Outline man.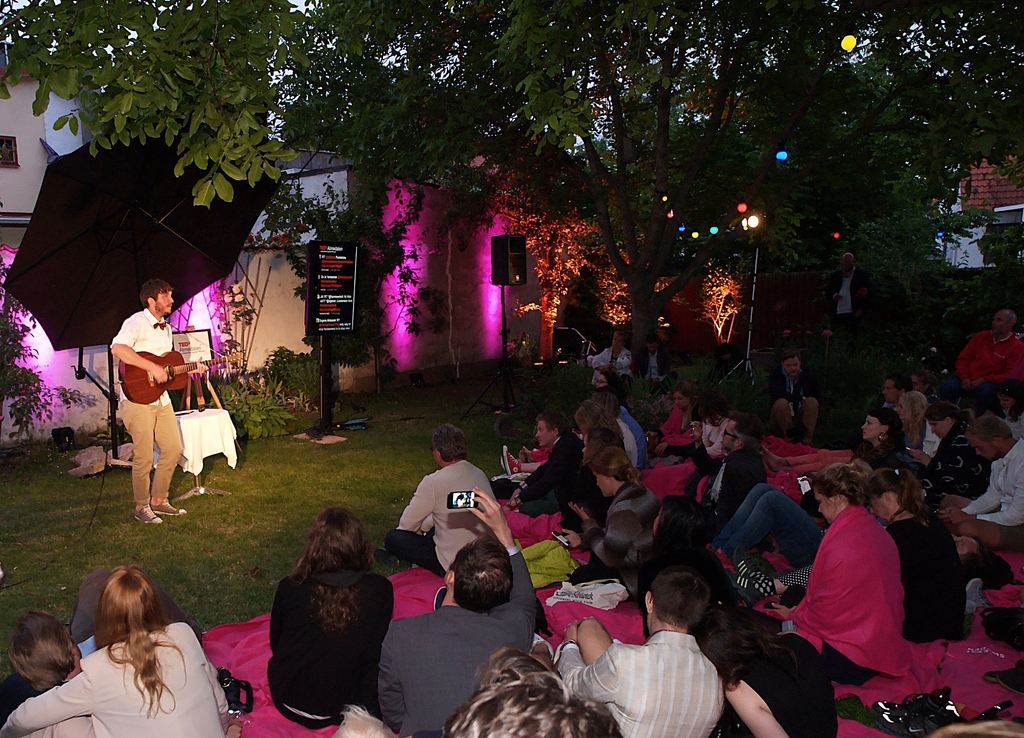
Outline: left=824, top=252, right=868, bottom=354.
